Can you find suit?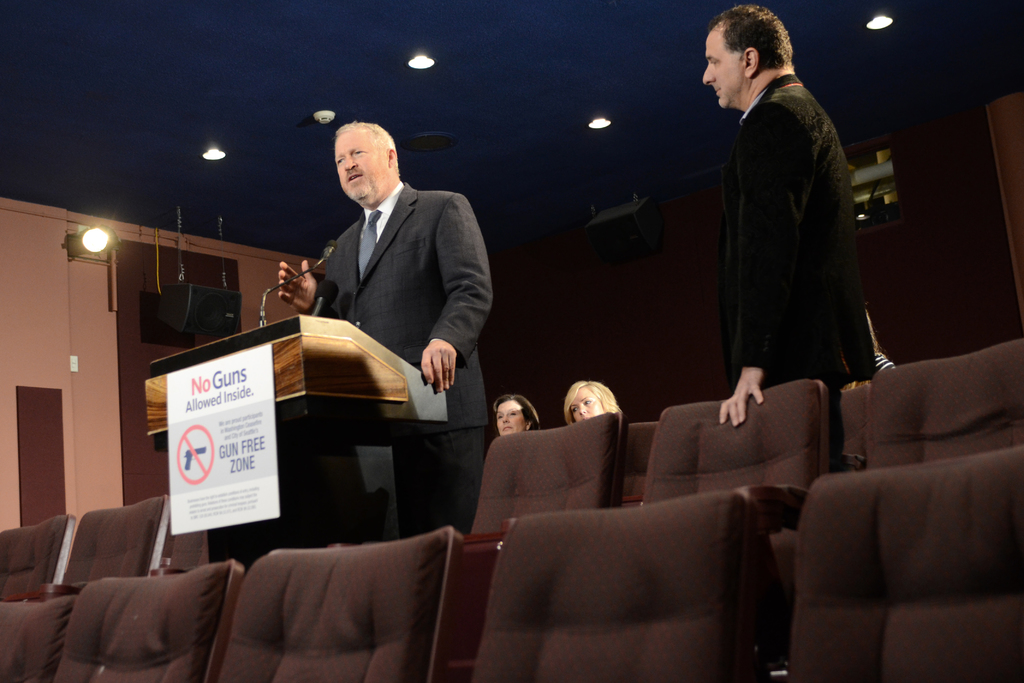
Yes, bounding box: {"left": 725, "top": 77, "right": 877, "bottom": 448}.
